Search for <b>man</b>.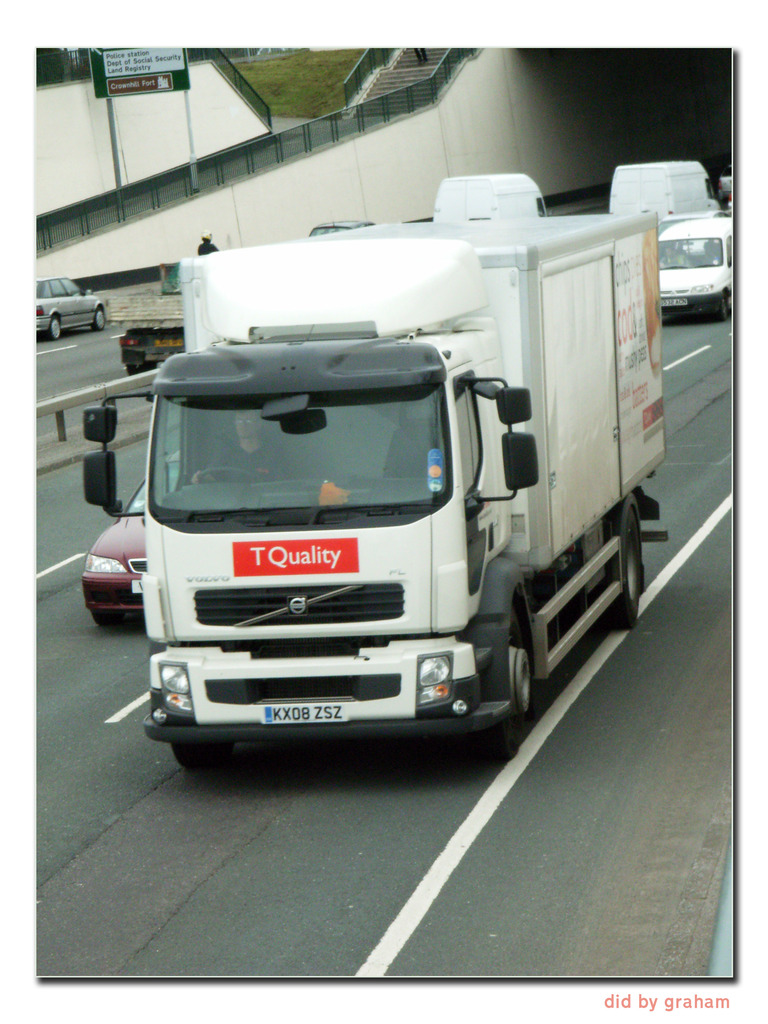
Found at 186/403/294/490.
